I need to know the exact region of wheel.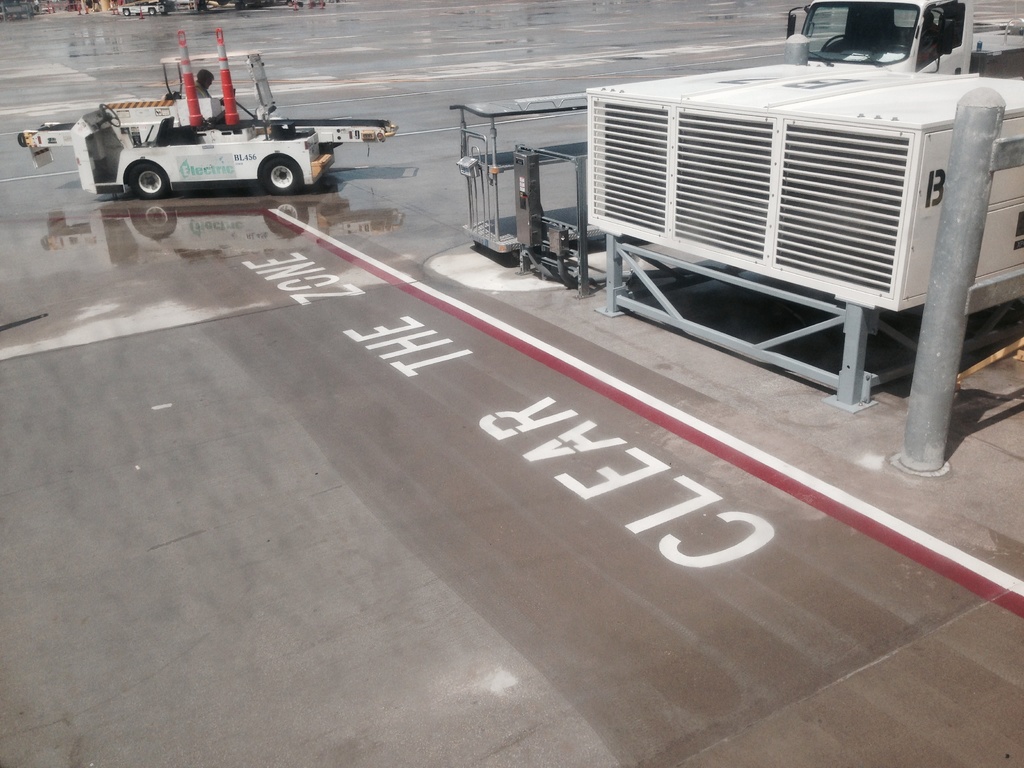
Region: {"left": 888, "top": 44, "right": 910, "bottom": 54}.
